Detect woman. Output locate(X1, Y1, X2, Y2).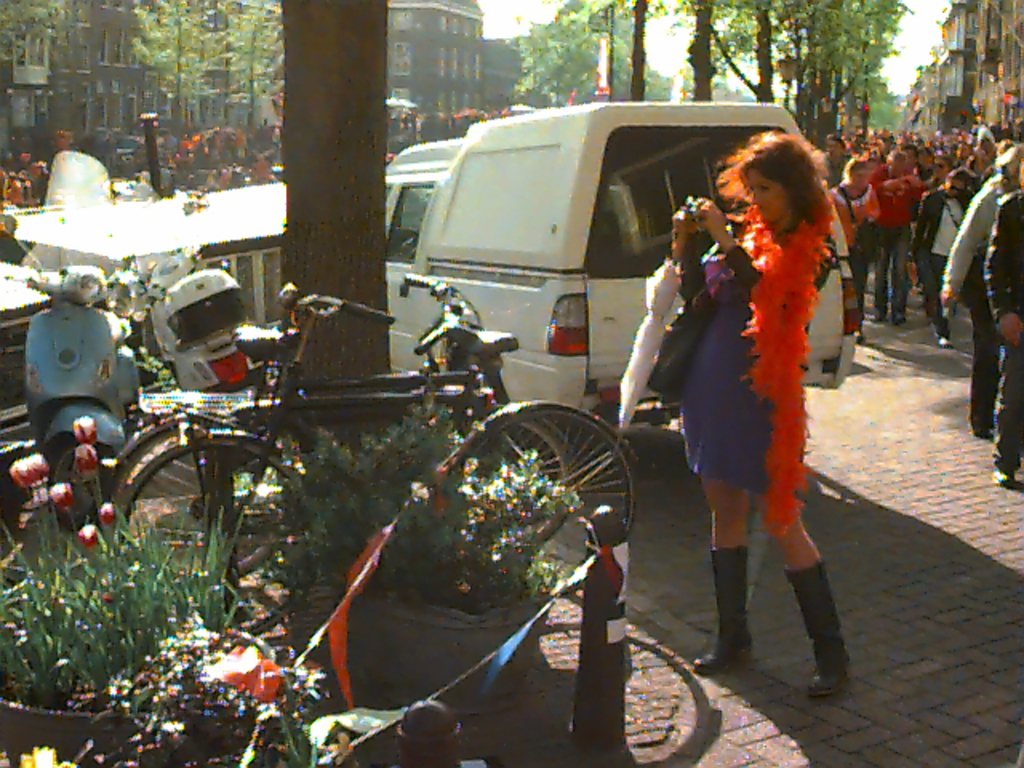
locate(661, 120, 856, 694).
